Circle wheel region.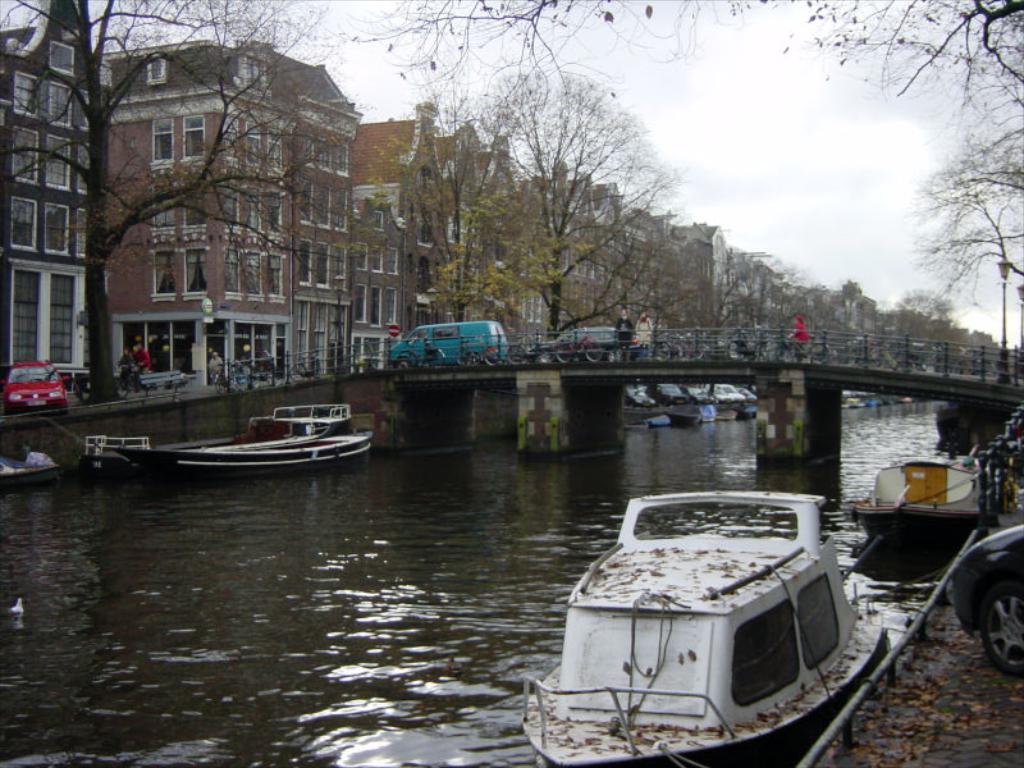
Region: x1=605 y1=348 x2=616 y2=362.
